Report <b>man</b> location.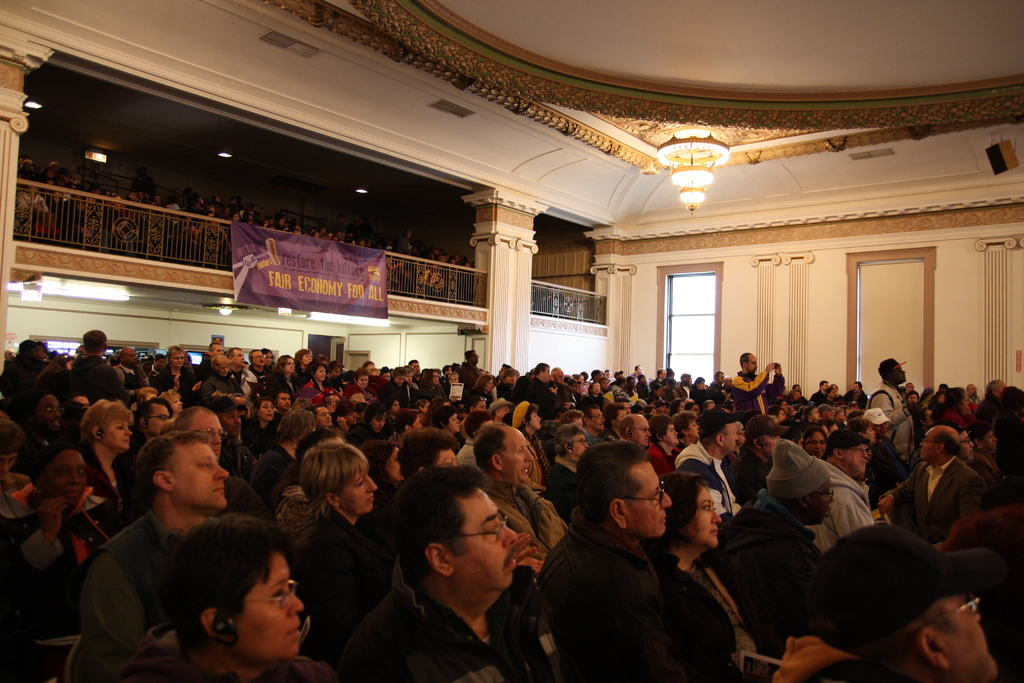
Report: [408,358,423,385].
